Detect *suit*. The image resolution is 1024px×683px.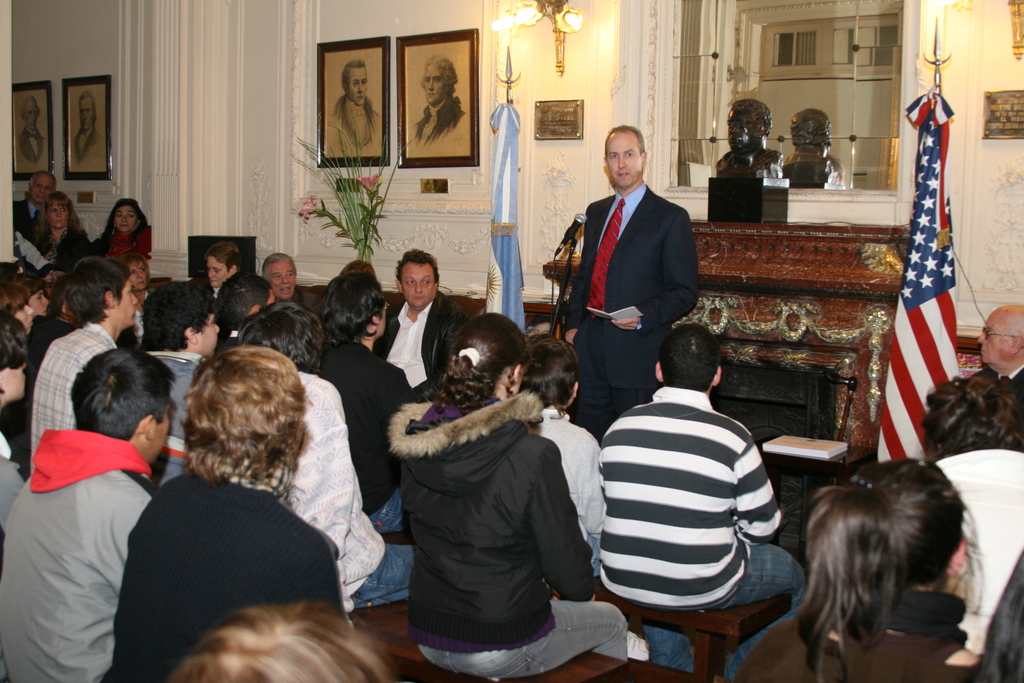
[x1=566, y1=124, x2=710, y2=418].
